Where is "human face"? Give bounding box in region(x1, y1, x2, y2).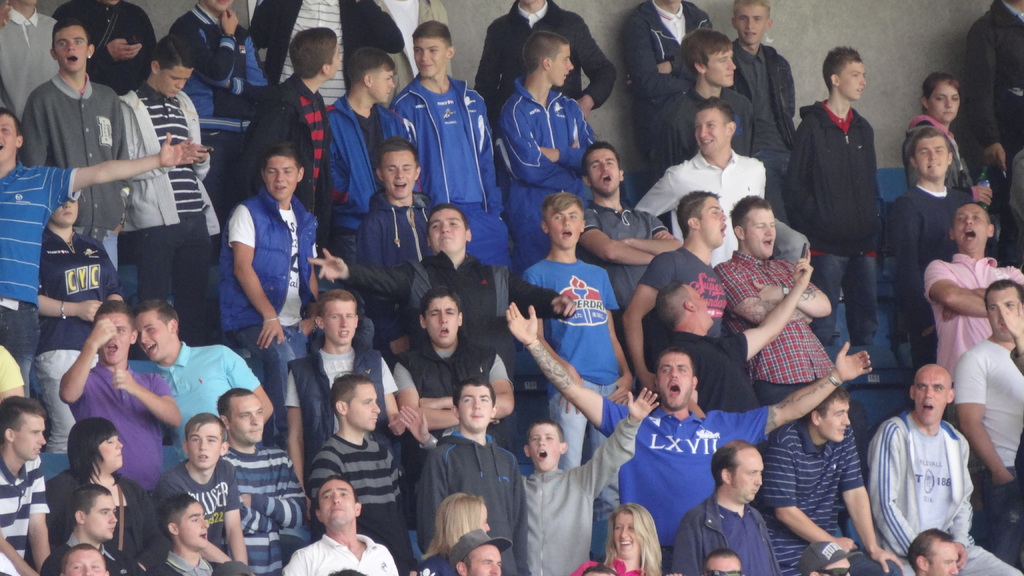
region(427, 207, 468, 255).
